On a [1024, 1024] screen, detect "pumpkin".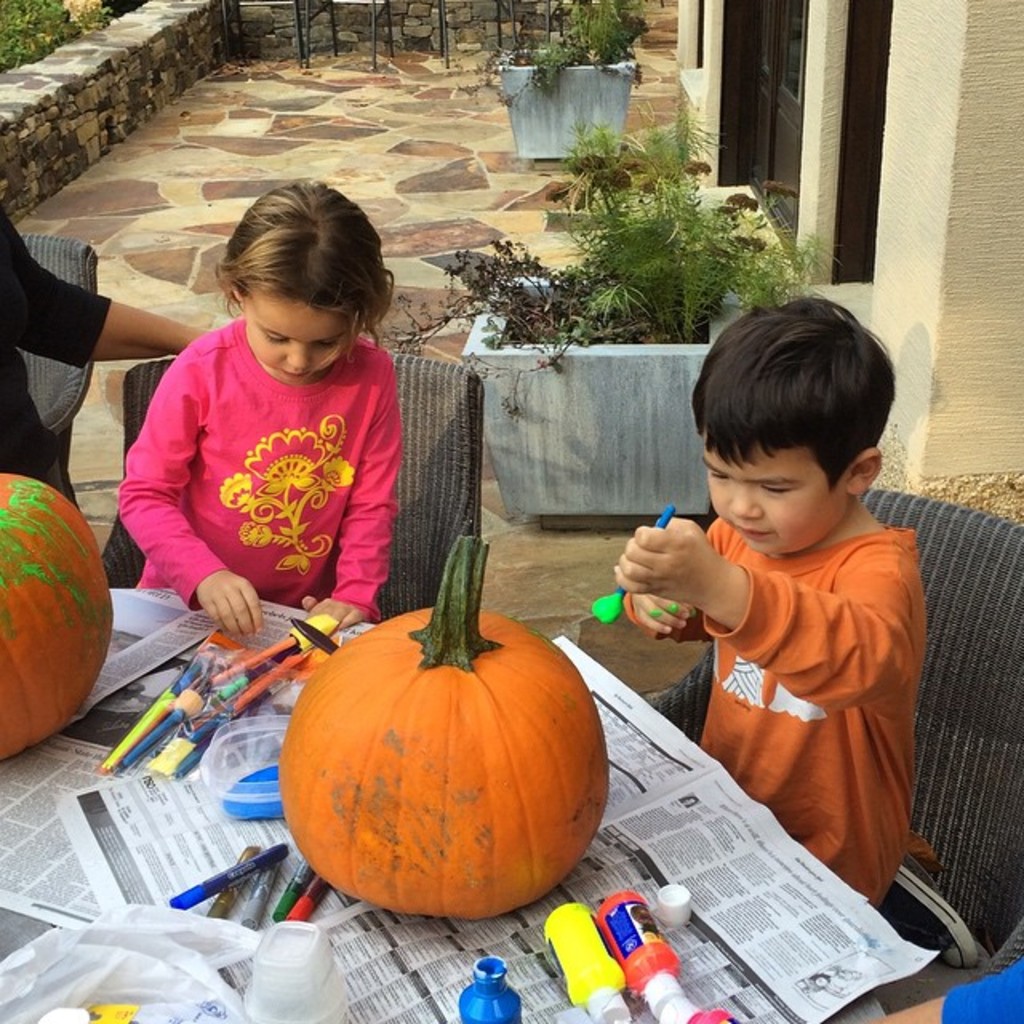
box=[275, 530, 611, 923].
